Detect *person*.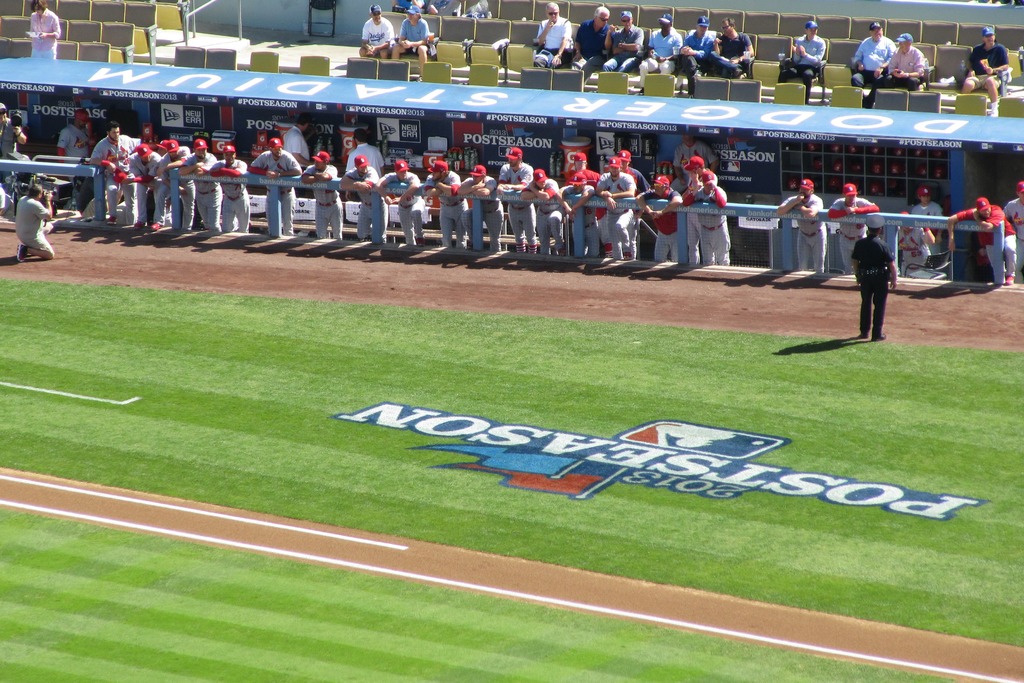
Detected at box(852, 210, 911, 345).
